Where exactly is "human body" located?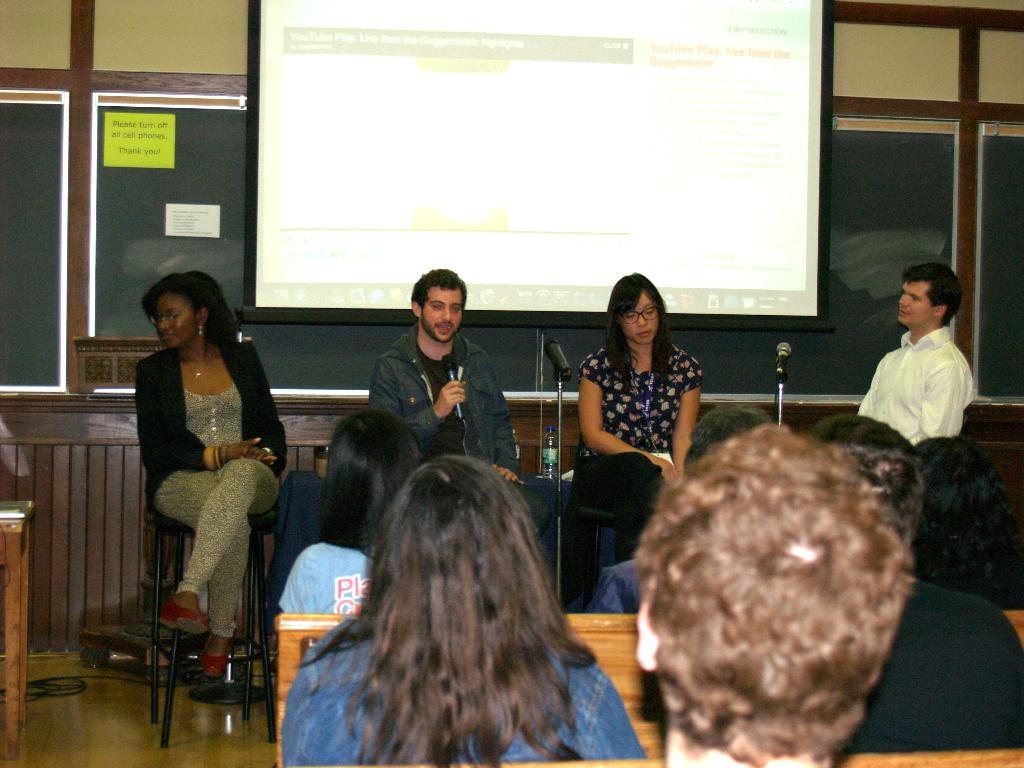
Its bounding box is bbox=[631, 427, 918, 767].
